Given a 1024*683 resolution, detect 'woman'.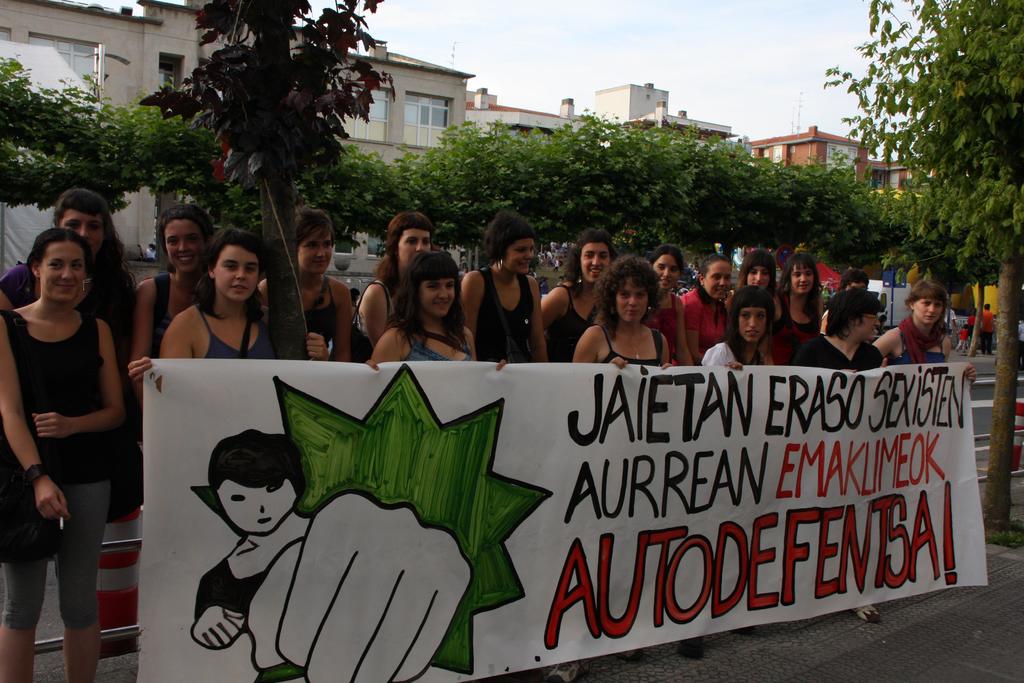
<bbox>465, 217, 560, 374</bbox>.
